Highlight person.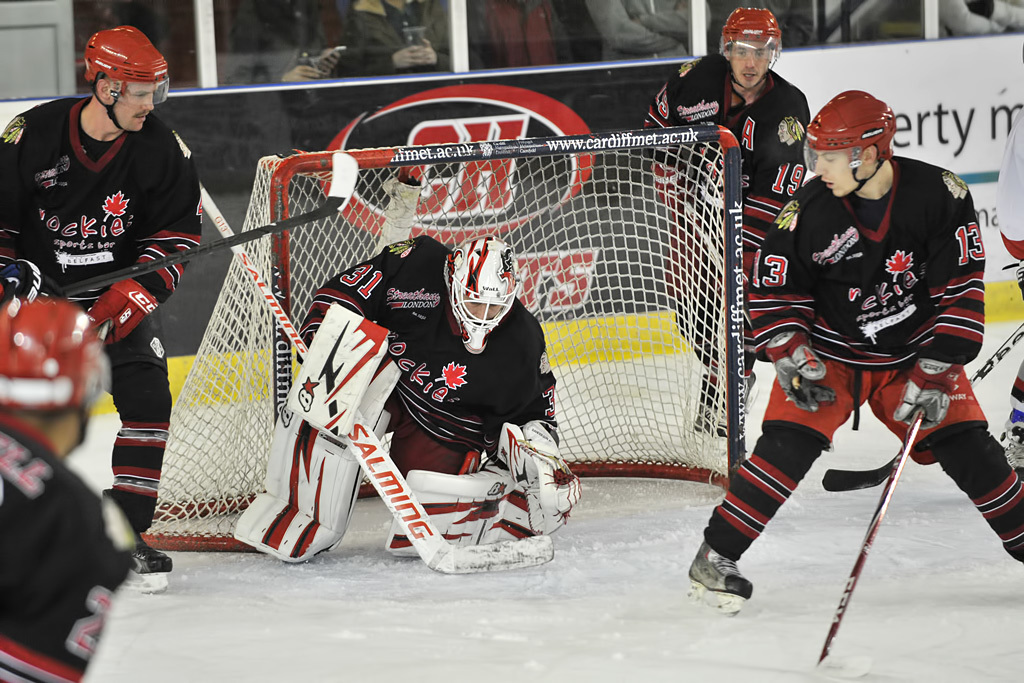
Highlighted region: 0, 296, 148, 682.
